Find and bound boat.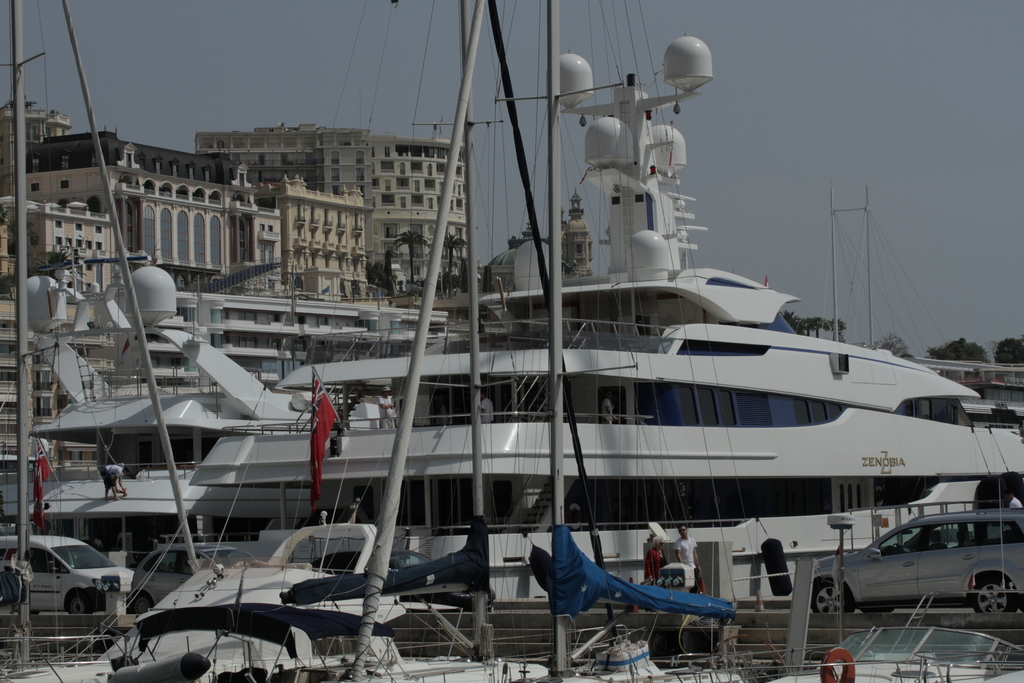
Bound: BBox(771, 587, 1023, 682).
